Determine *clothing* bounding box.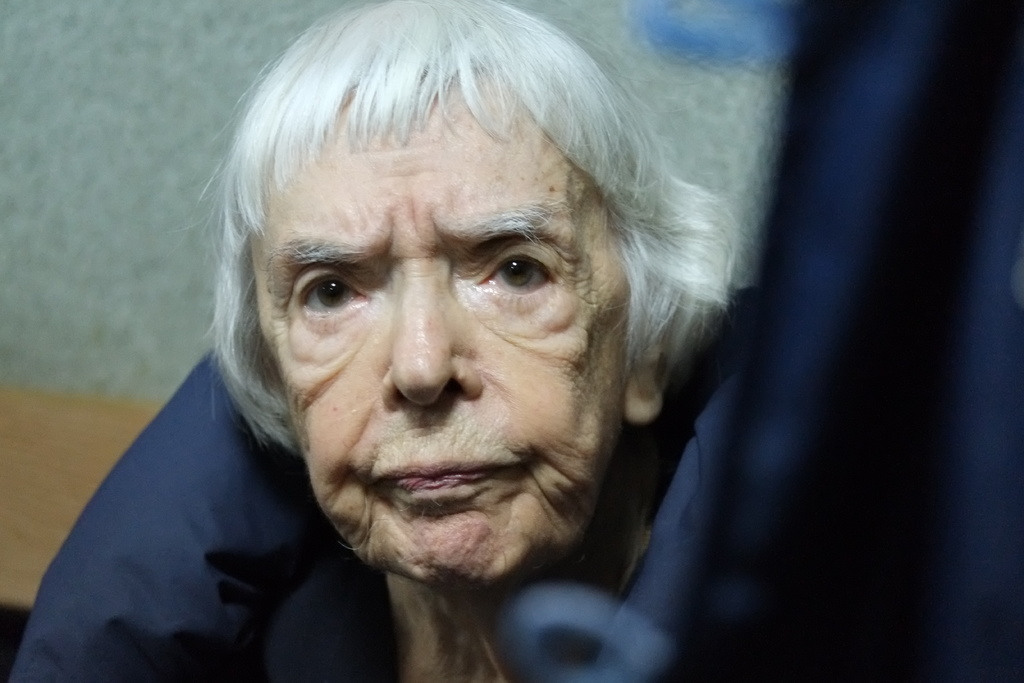
Determined: (x1=630, y1=0, x2=1021, y2=682).
